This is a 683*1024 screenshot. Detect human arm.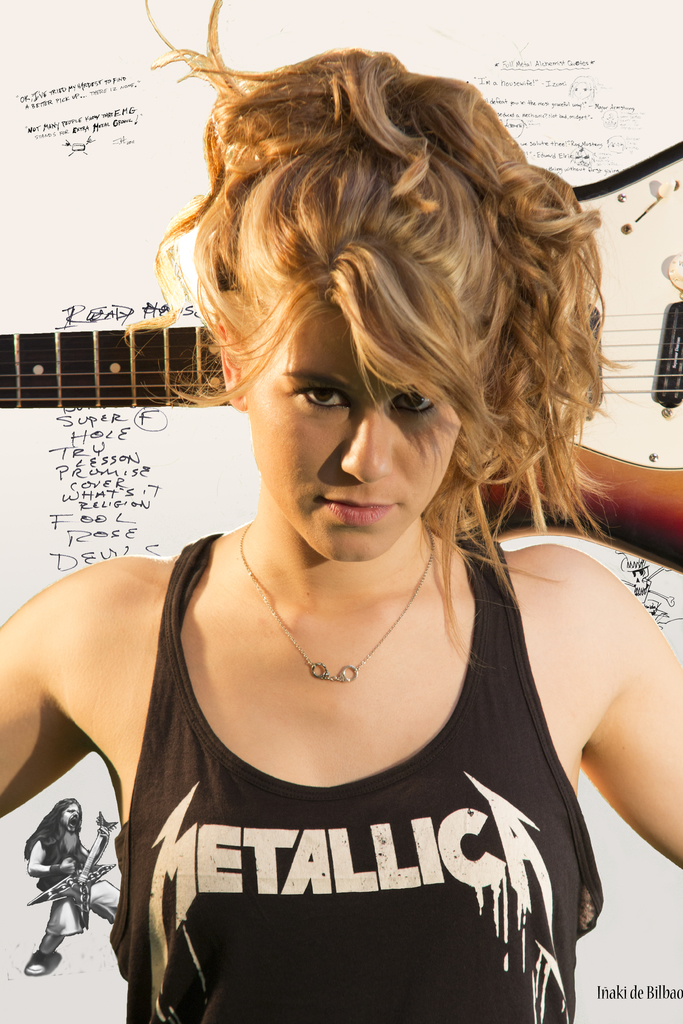
(left=19, top=830, right=86, bottom=883).
